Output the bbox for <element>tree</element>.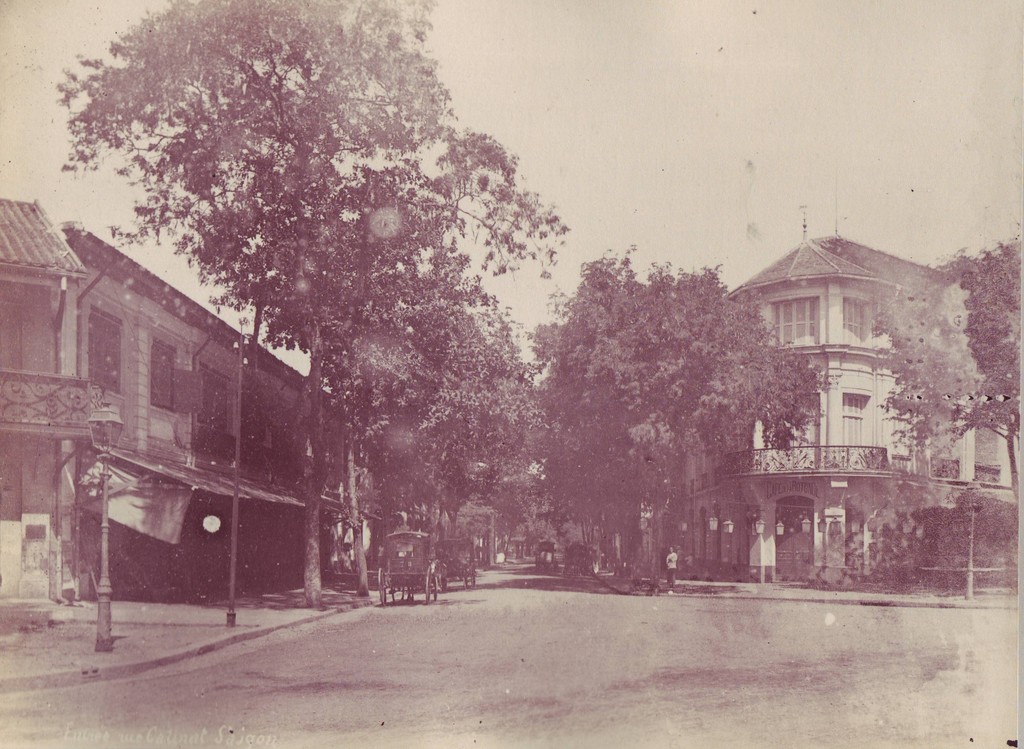
x1=876, y1=480, x2=1020, y2=600.
